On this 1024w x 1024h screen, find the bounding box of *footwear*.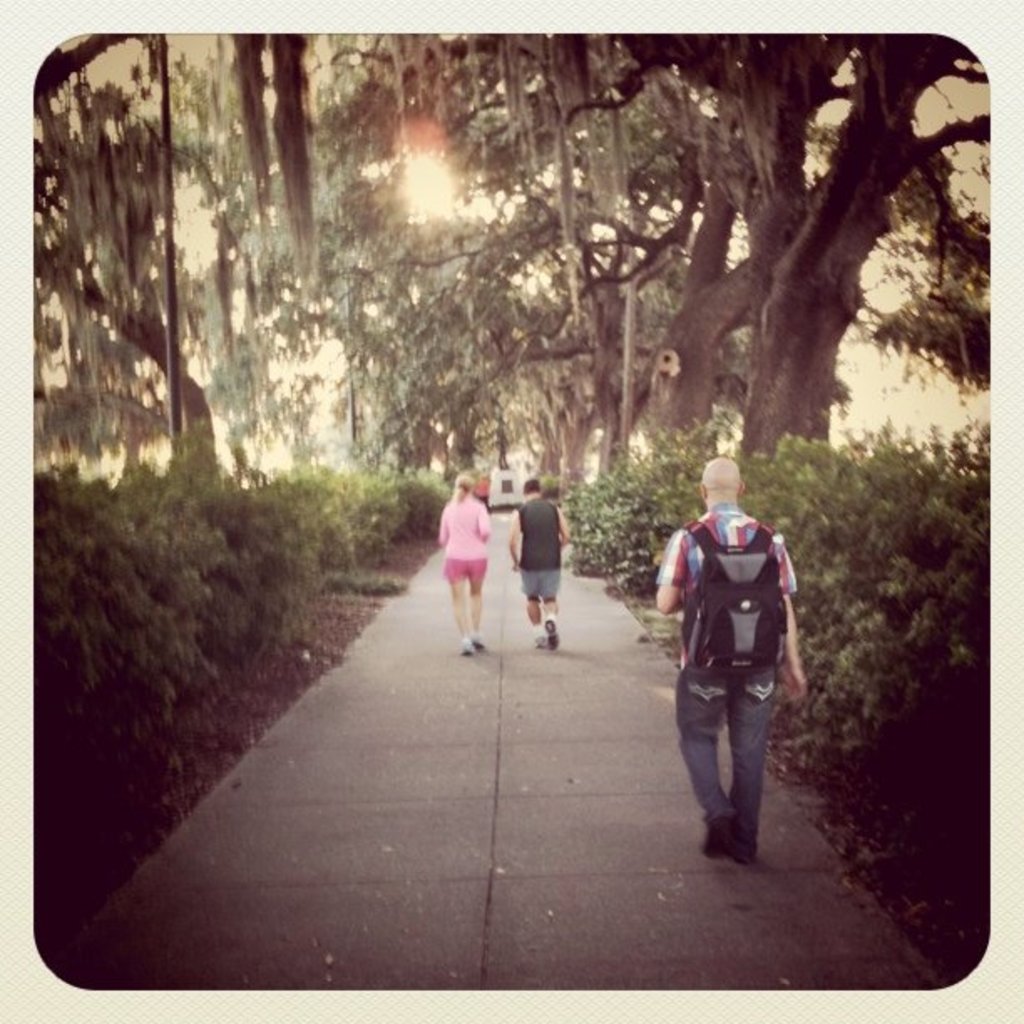
Bounding box: (457,643,472,653).
